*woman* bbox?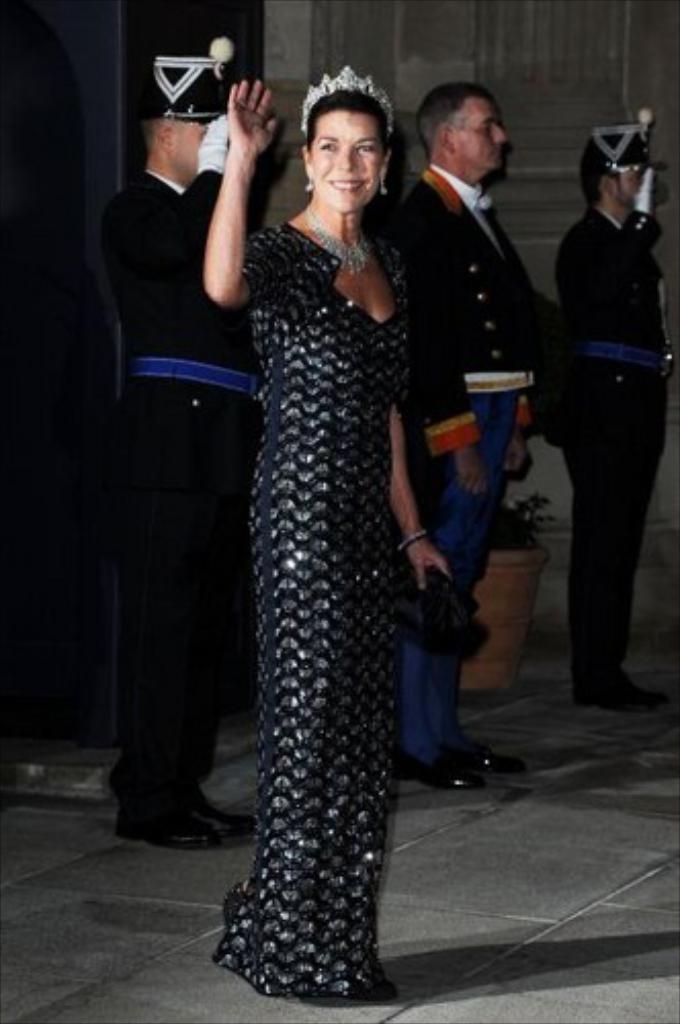
184:70:481:981
